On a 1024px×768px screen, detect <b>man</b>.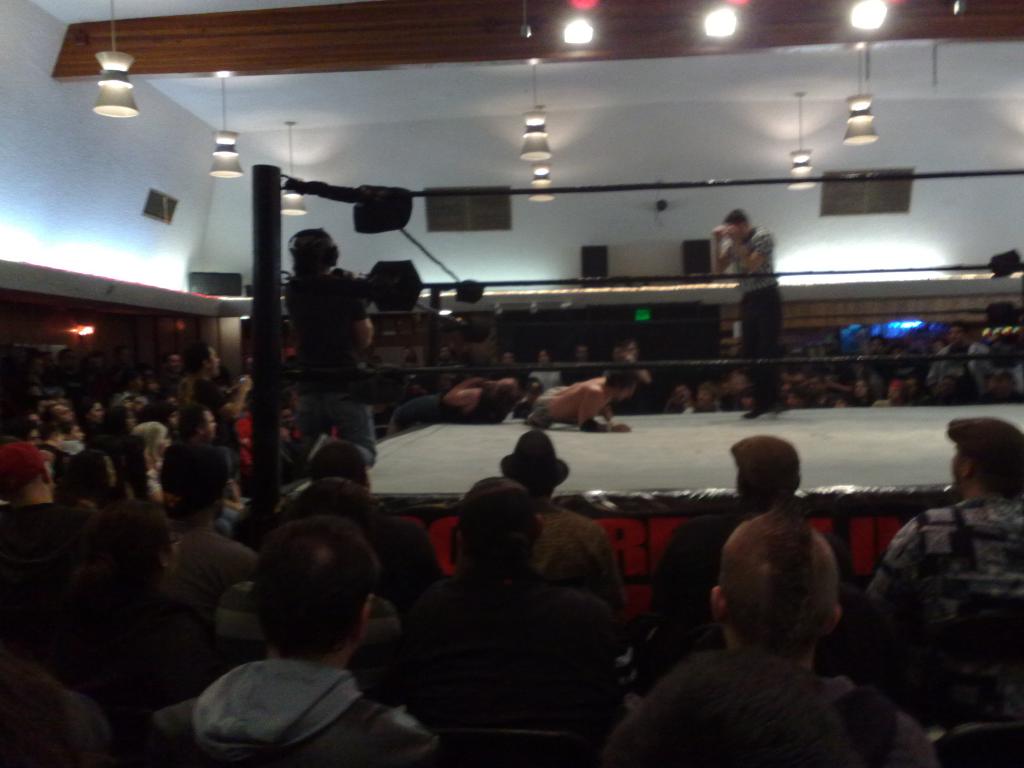
[653, 436, 850, 604].
